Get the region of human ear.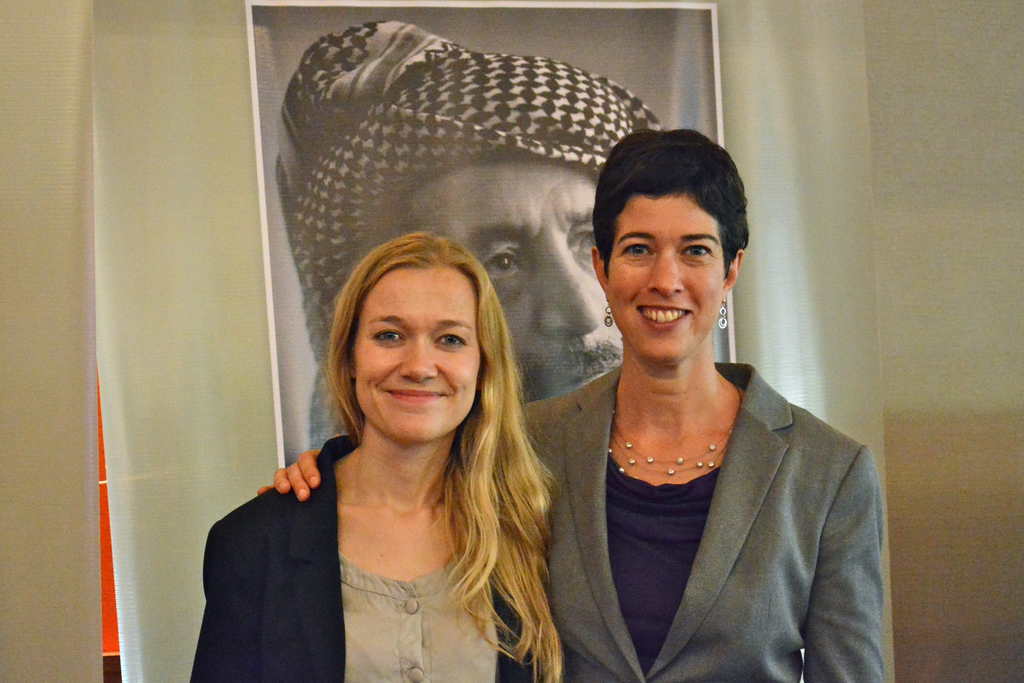
{"left": 350, "top": 357, "right": 358, "bottom": 378}.
